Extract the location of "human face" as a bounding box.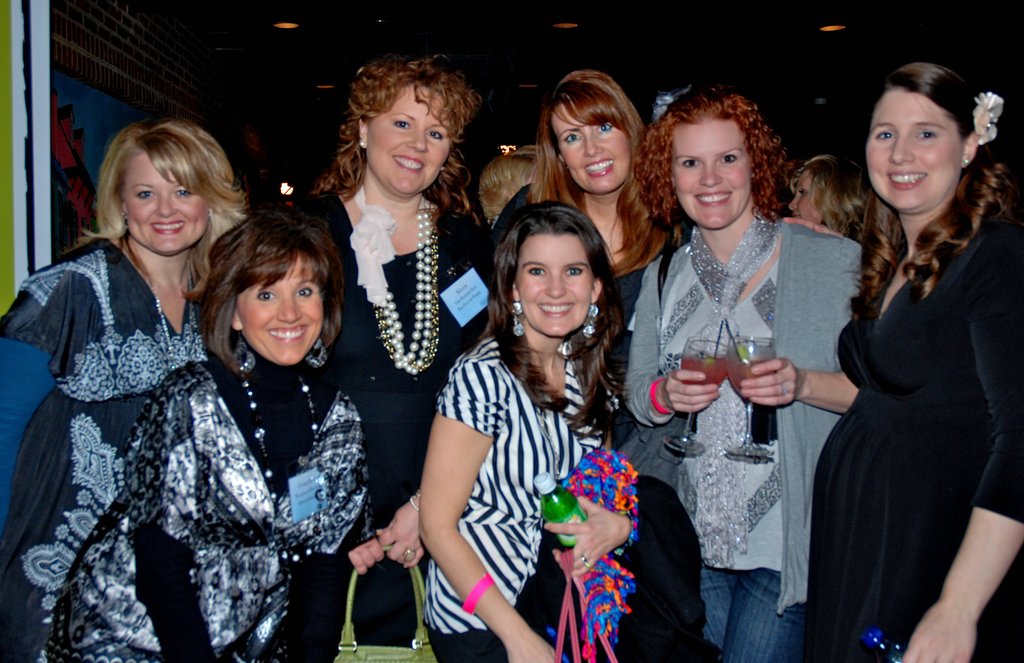
127 152 209 251.
